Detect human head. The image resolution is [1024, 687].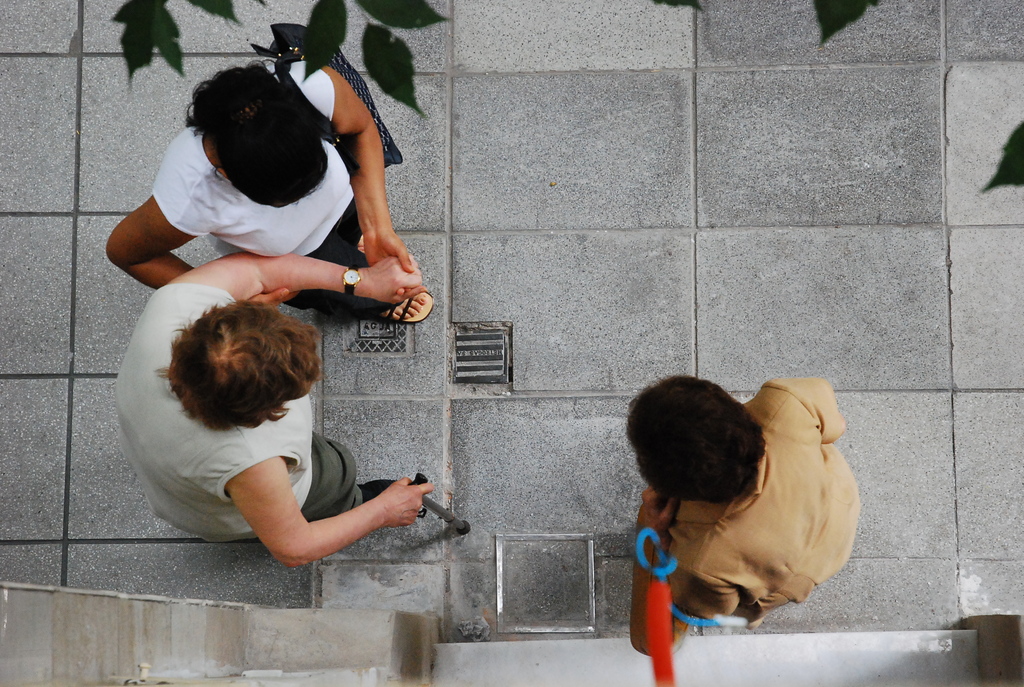
(173, 299, 312, 431).
